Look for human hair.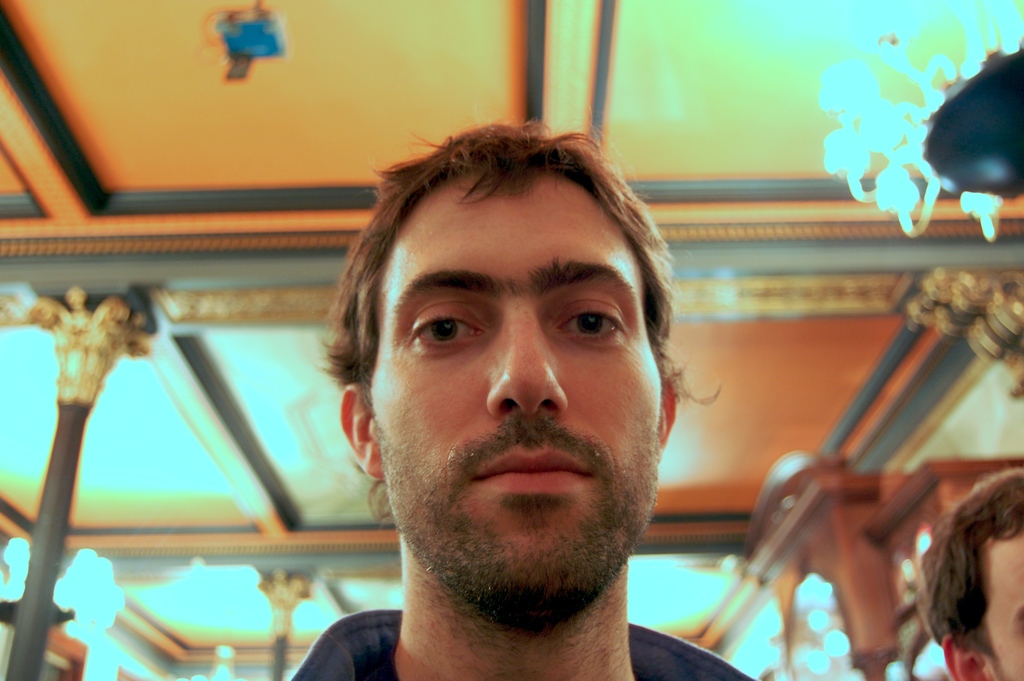
Found: (x1=334, y1=108, x2=691, y2=463).
